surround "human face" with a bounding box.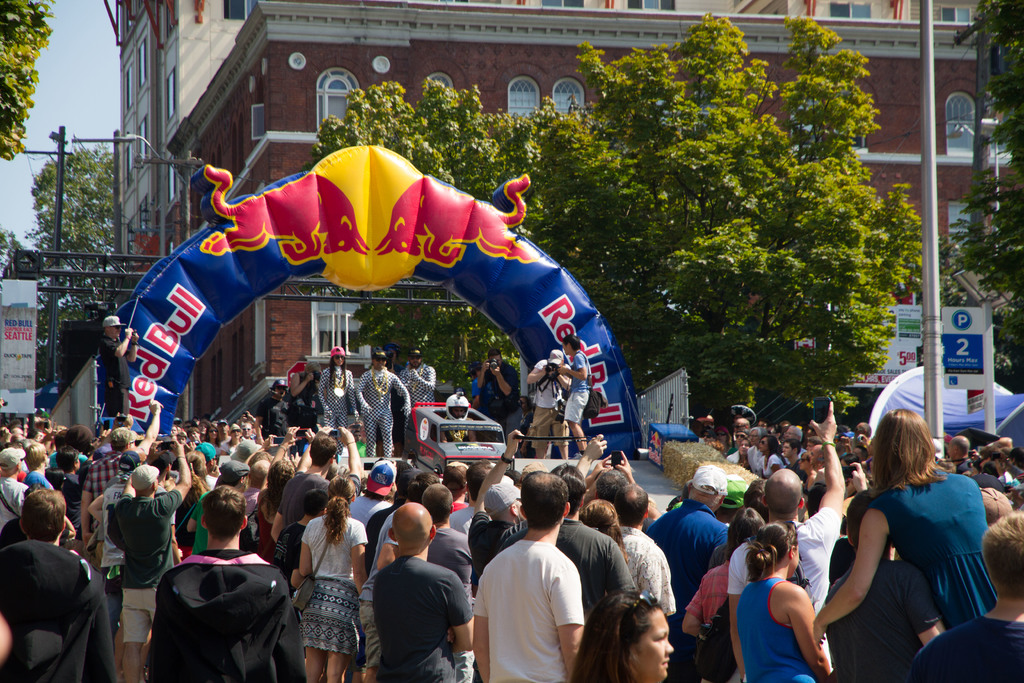
840,460,847,468.
